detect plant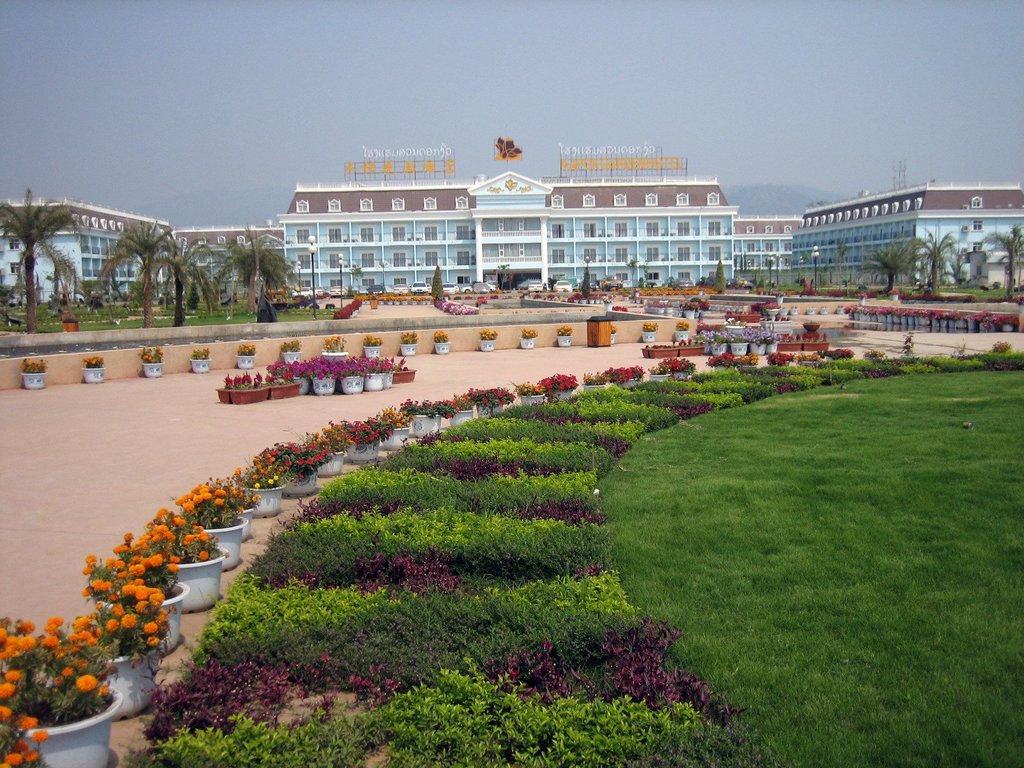
{"x1": 899, "y1": 332, "x2": 919, "y2": 364}
